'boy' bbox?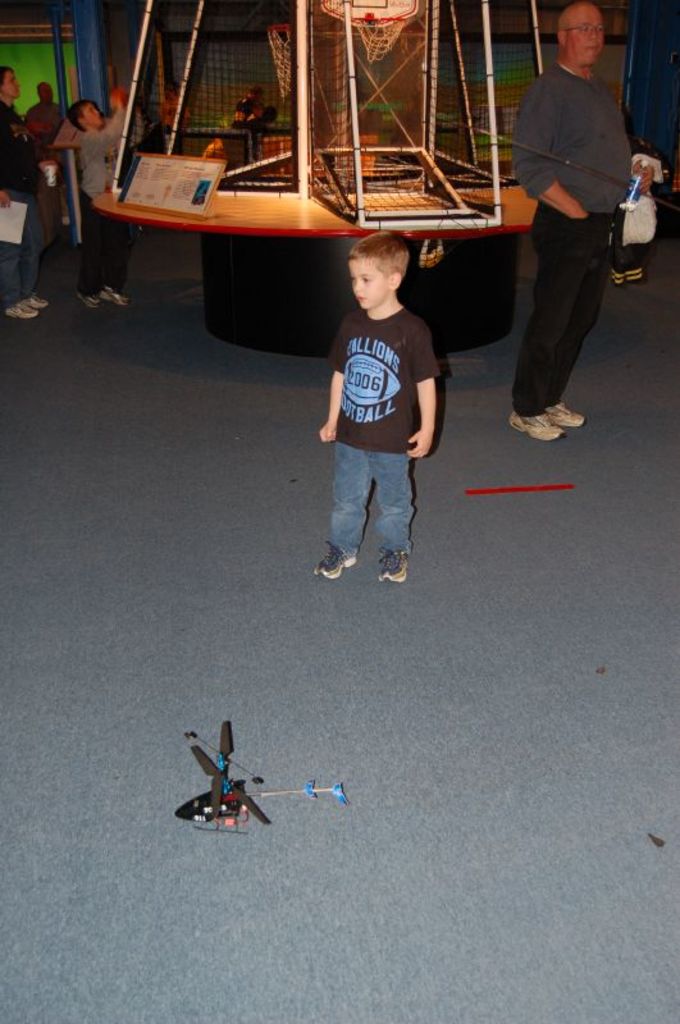
l=298, t=227, r=451, b=613
